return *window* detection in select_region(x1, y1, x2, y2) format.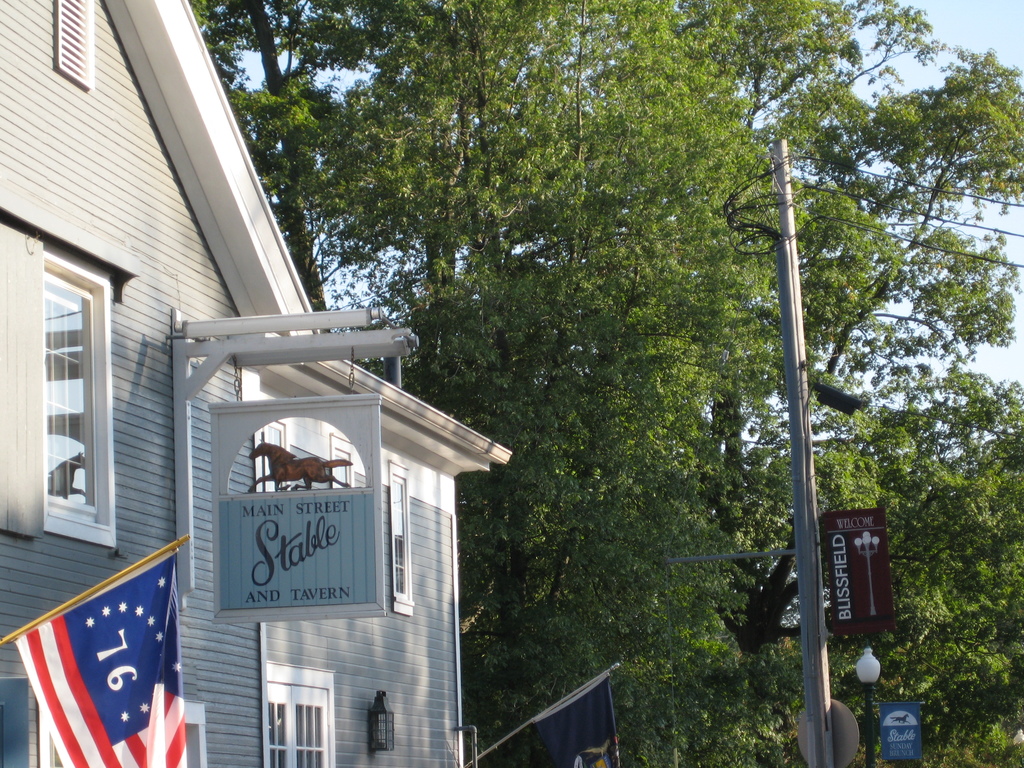
select_region(260, 659, 348, 767).
